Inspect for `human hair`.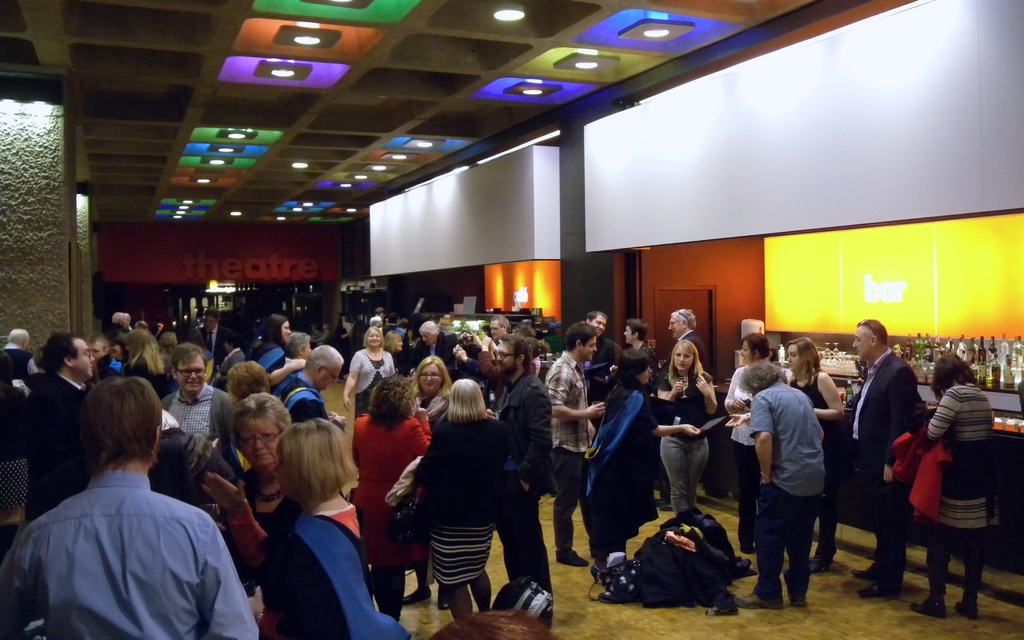
Inspection: <bbox>177, 340, 207, 372</bbox>.
